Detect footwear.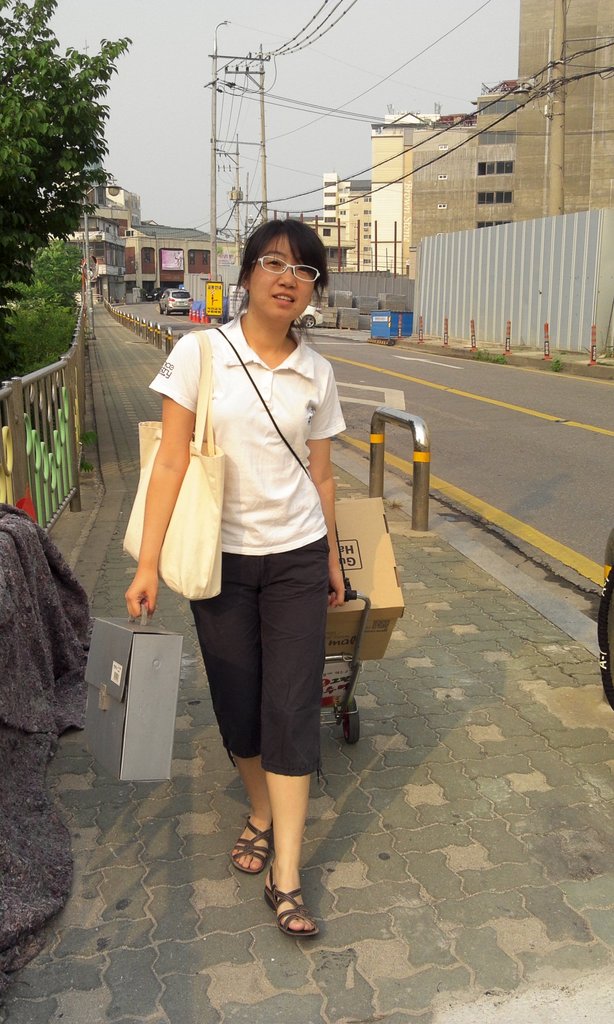
Detected at {"x1": 258, "y1": 865, "x2": 319, "y2": 942}.
